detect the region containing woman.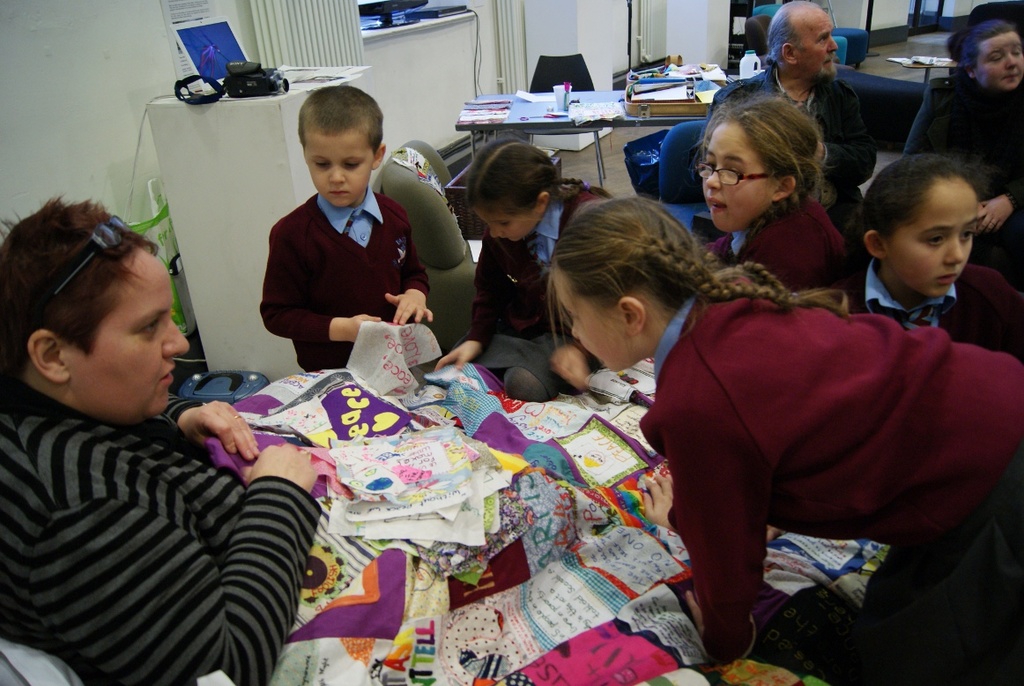
0:188:283:675.
